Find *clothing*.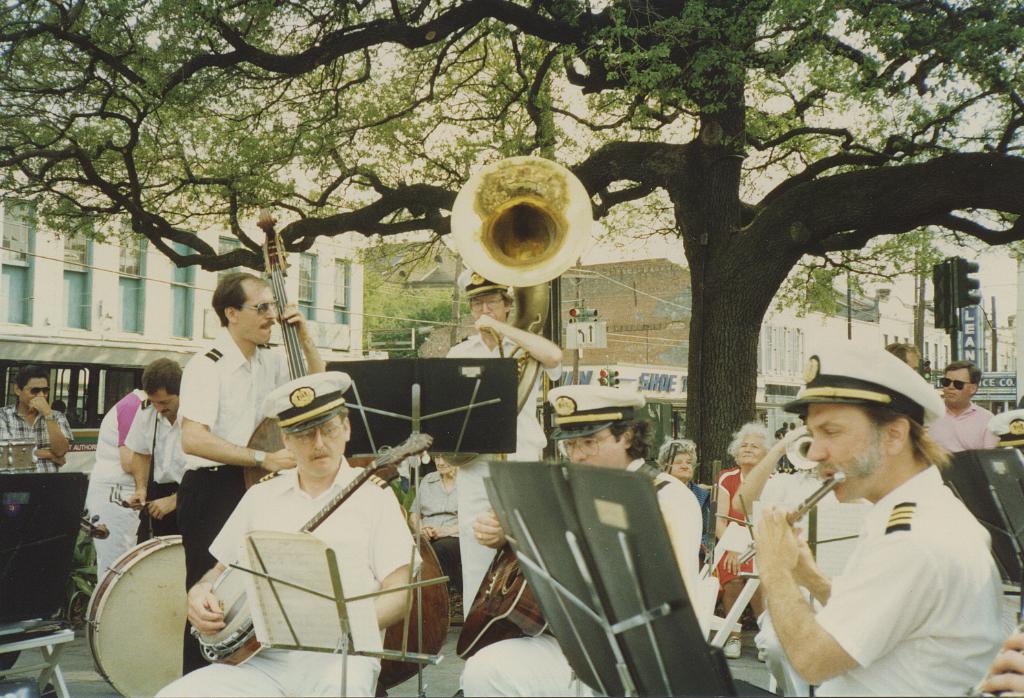
922,404,999,450.
